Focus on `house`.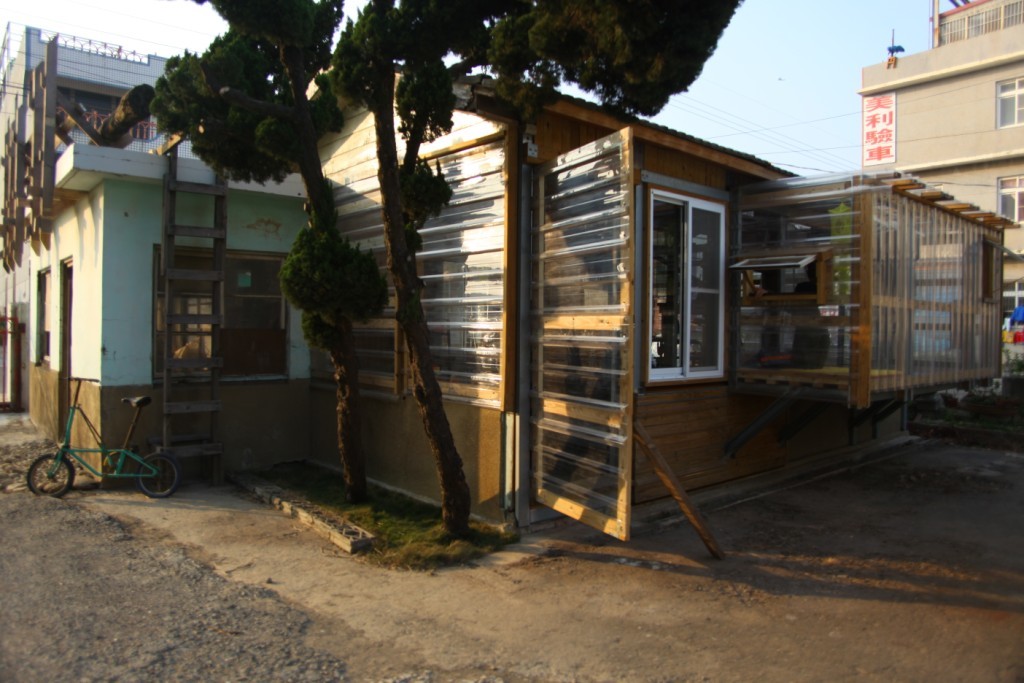
Focused at {"left": 860, "top": 0, "right": 1023, "bottom": 376}.
